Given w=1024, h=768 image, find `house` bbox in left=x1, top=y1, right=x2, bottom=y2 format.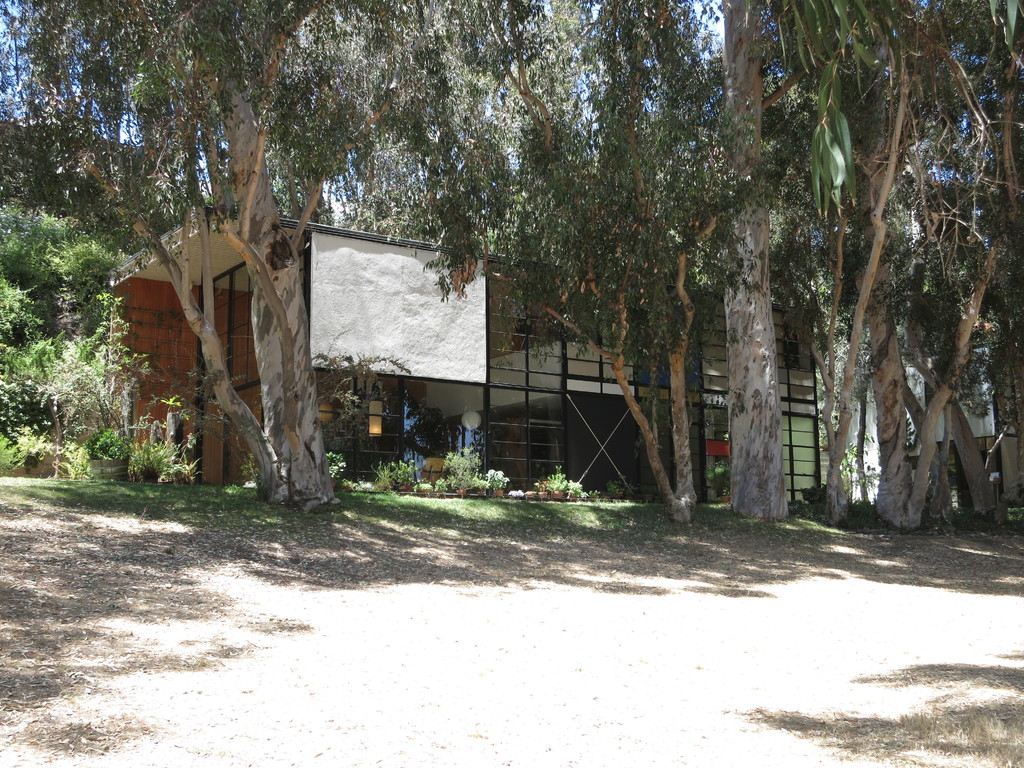
left=105, top=195, right=846, bottom=516.
